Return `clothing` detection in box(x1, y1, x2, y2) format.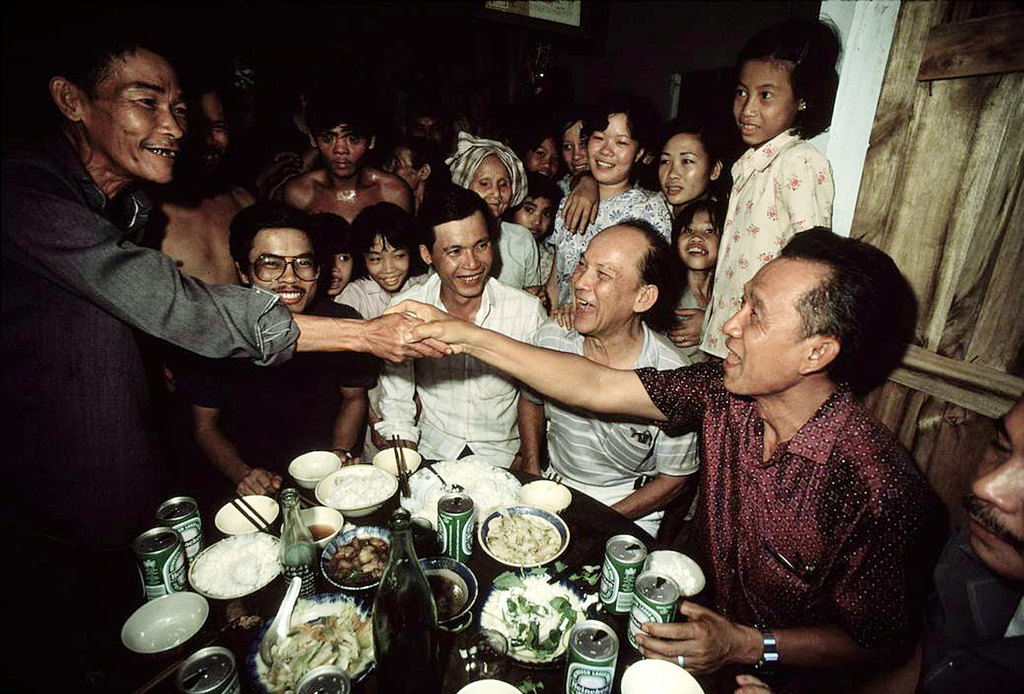
box(511, 310, 711, 540).
